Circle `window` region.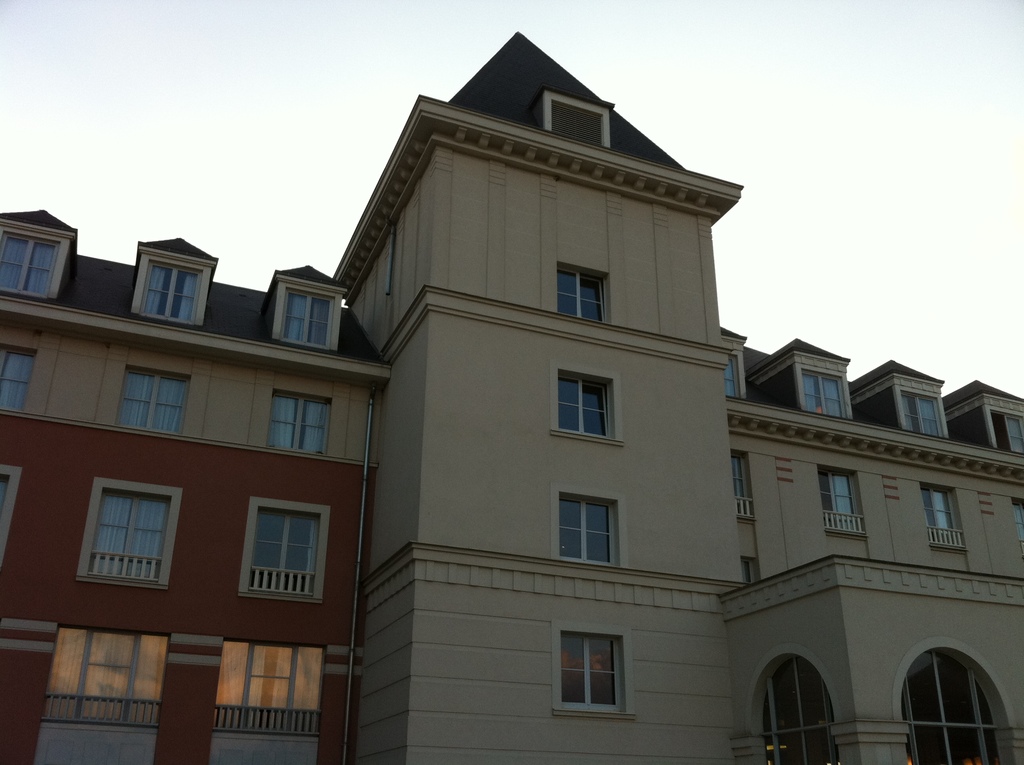
Region: 553:498:620:565.
